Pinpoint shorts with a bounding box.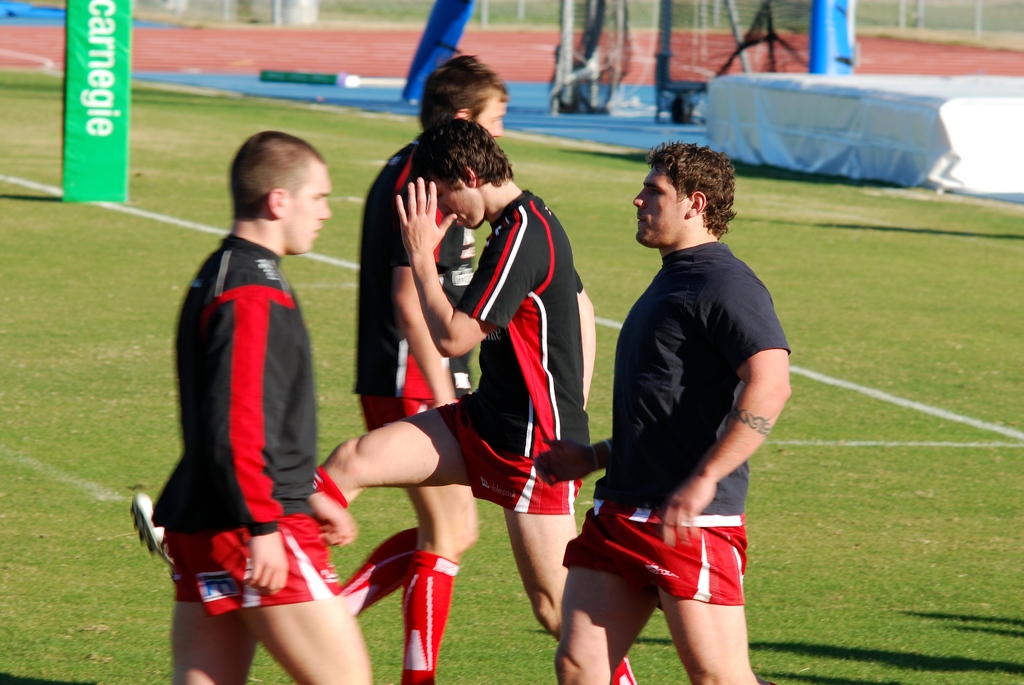
box(588, 524, 771, 632).
